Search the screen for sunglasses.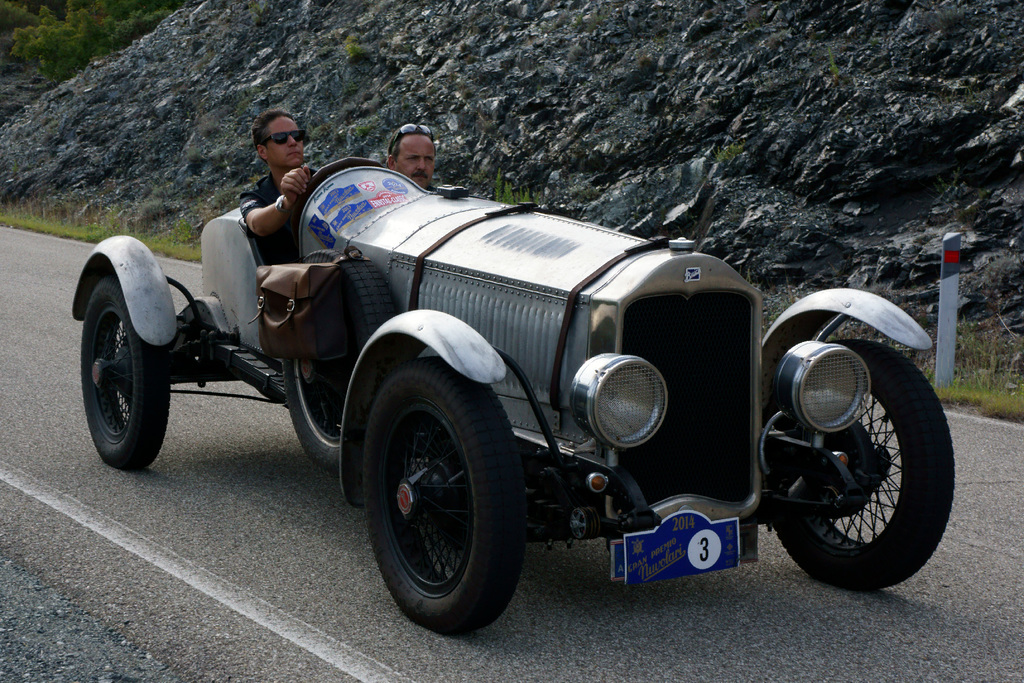
Found at [x1=264, y1=131, x2=309, y2=145].
